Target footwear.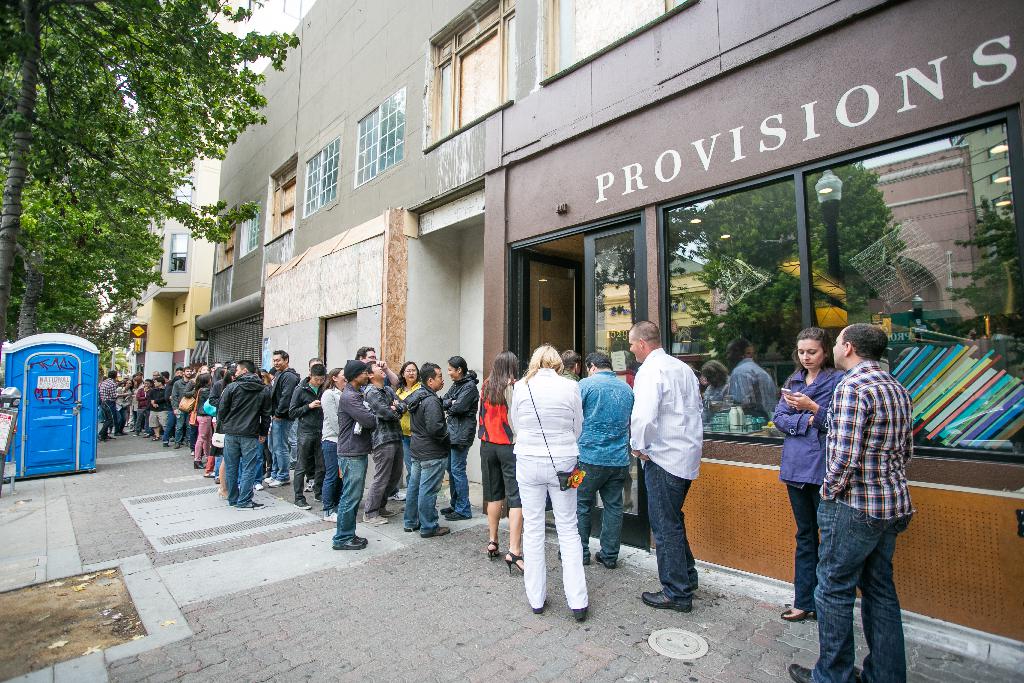
Target region: (left=241, top=500, right=268, bottom=508).
